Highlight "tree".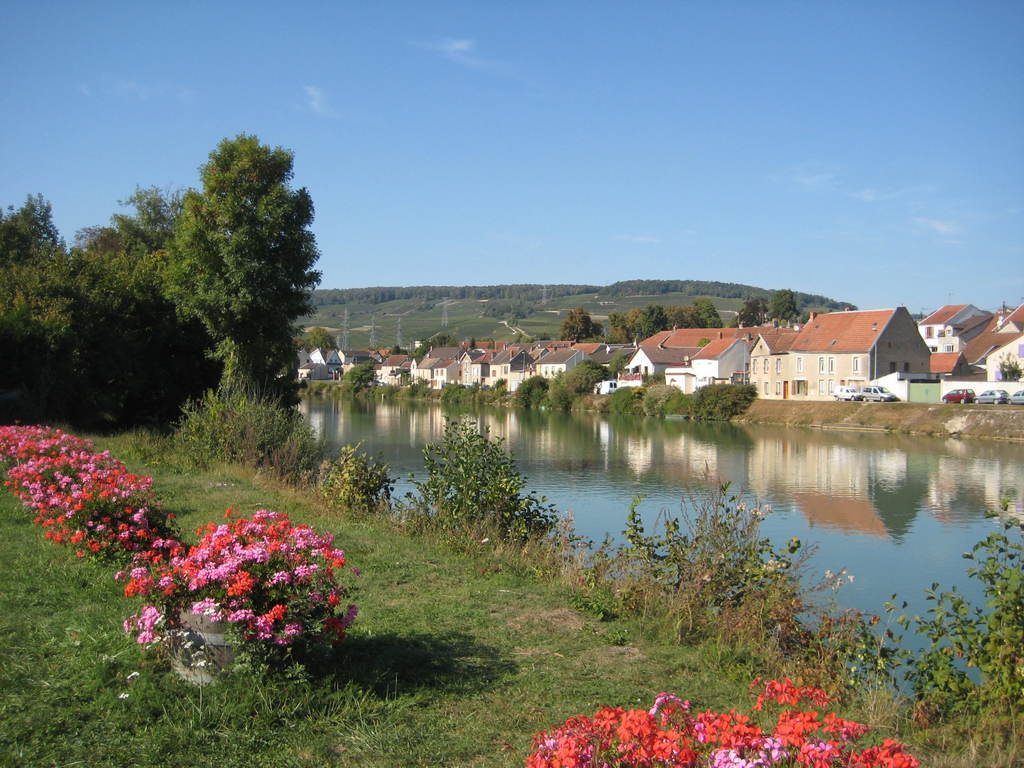
Highlighted region: bbox=[734, 301, 767, 335].
